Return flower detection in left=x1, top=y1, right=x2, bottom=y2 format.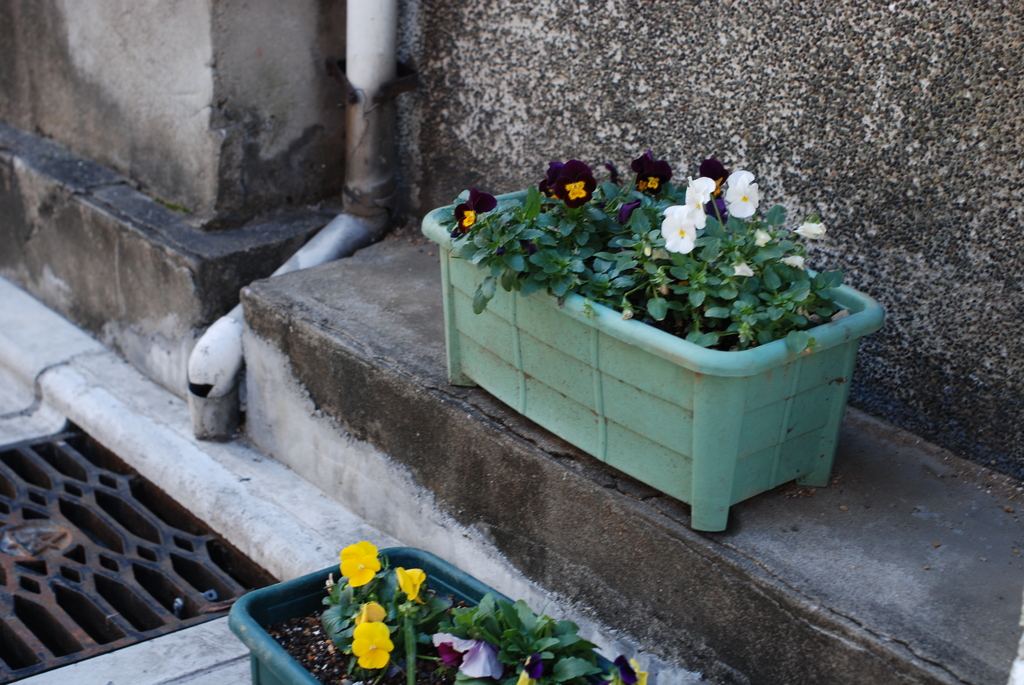
left=339, top=544, right=386, bottom=591.
